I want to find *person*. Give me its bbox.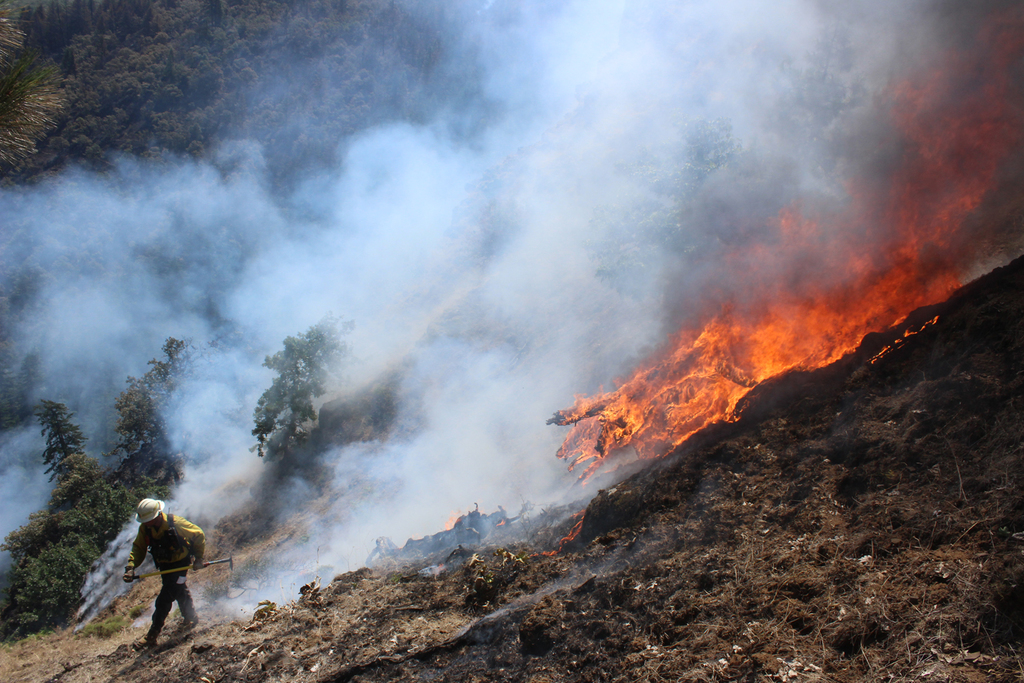
pyautogui.locateOnScreen(119, 495, 197, 654).
